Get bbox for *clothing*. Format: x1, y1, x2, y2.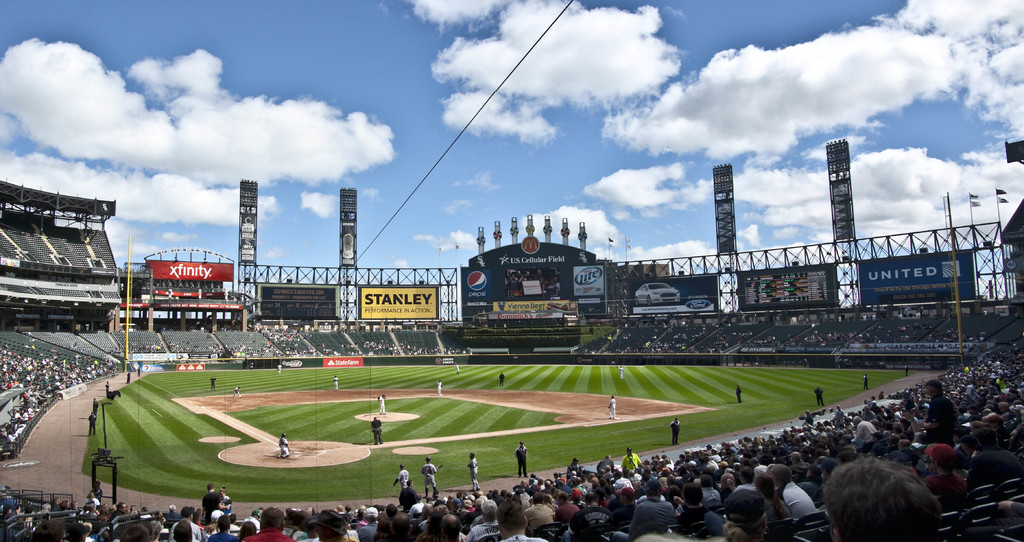
617, 361, 626, 381.
